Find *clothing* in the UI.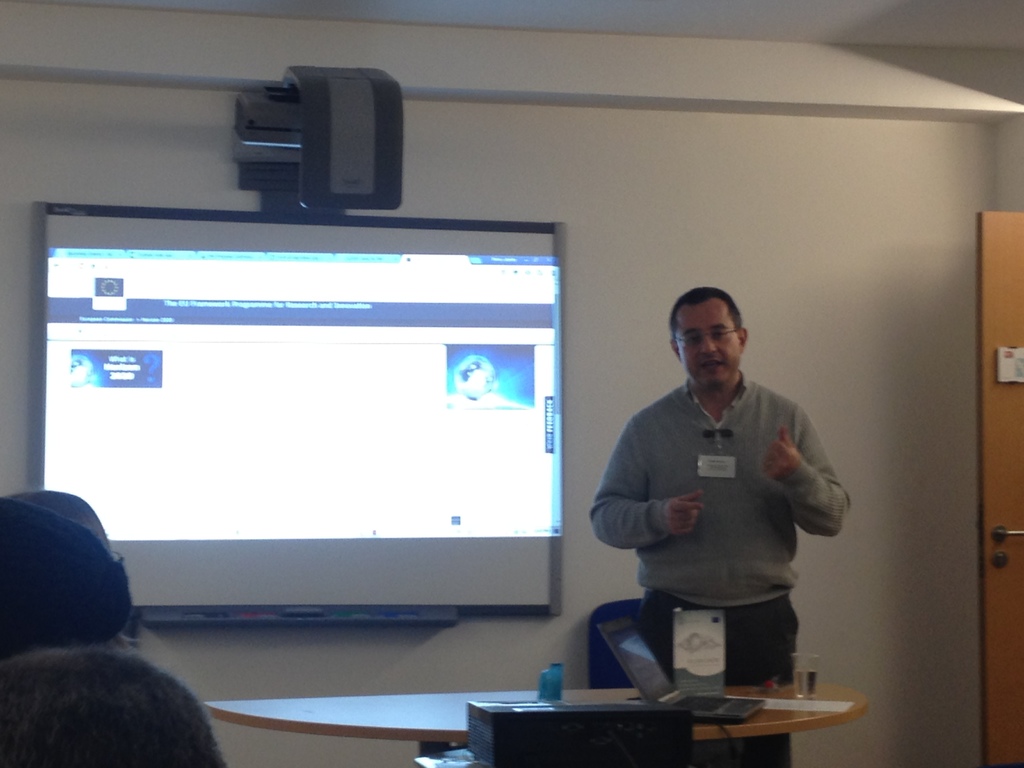
UI element at l=594, t=358, r=845, b=675.
